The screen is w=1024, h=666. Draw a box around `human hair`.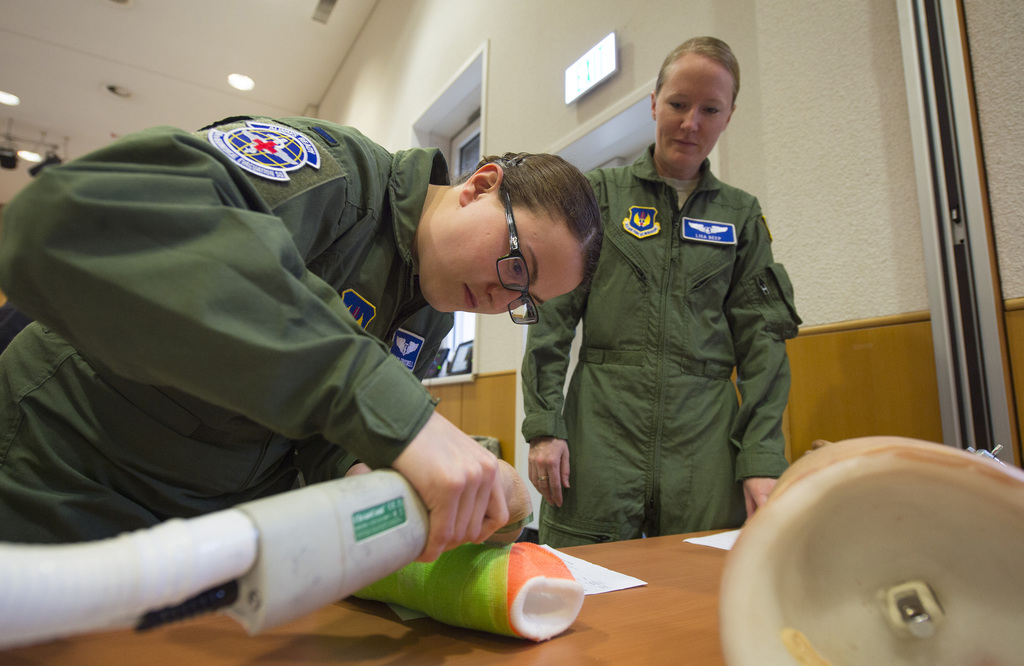
l=417, t=142, r=599, b=299.
